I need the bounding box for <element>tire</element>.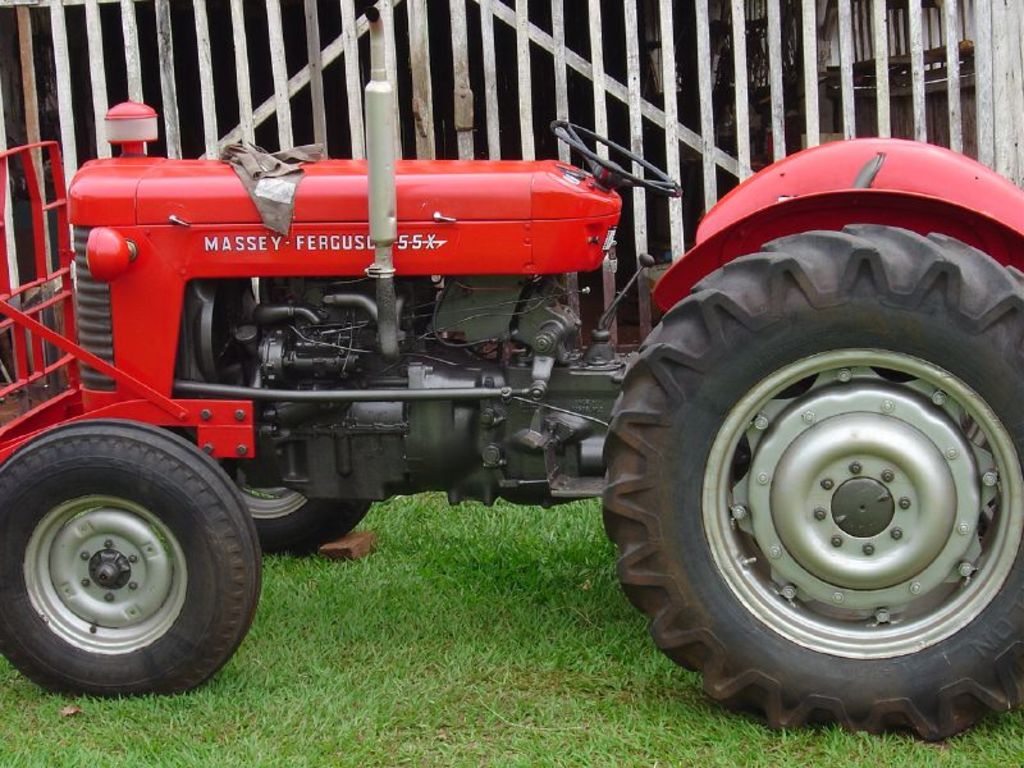
Here it is: <box>216,463,375,554</box>.
